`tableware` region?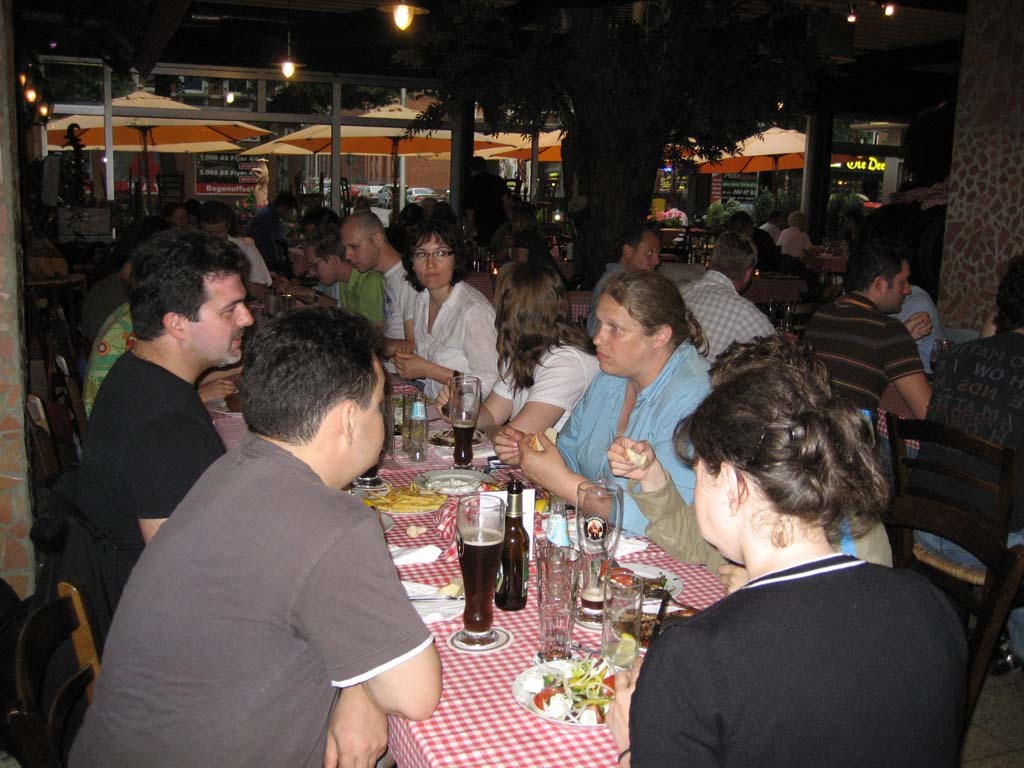
box(413, 464, 494, 497)
